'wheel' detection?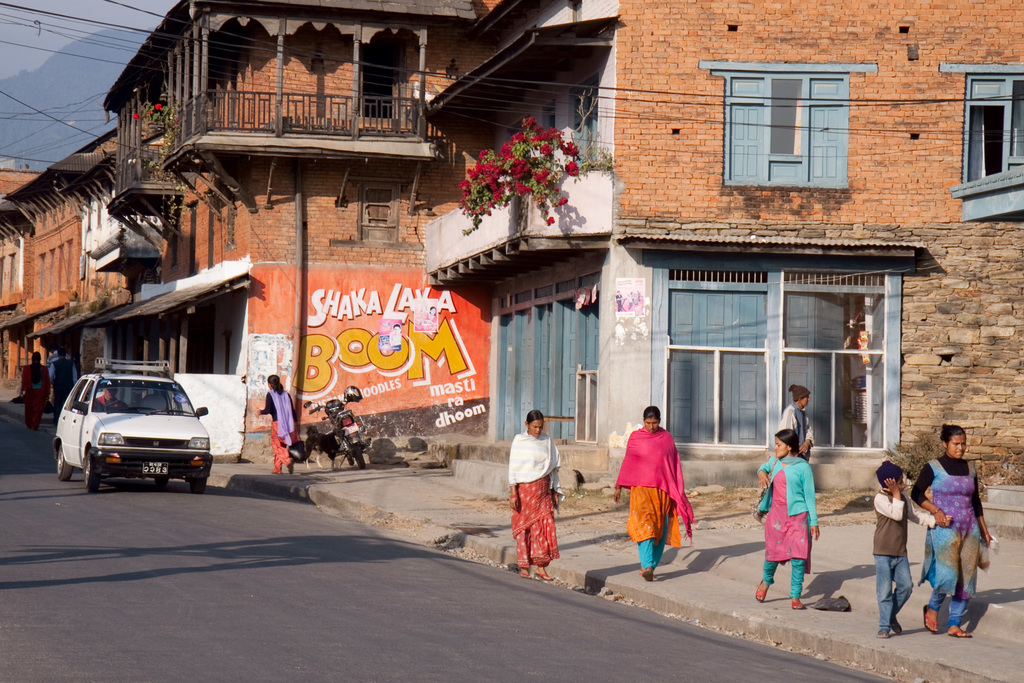
<bbox>344, 453, 354, 467</bbox>
